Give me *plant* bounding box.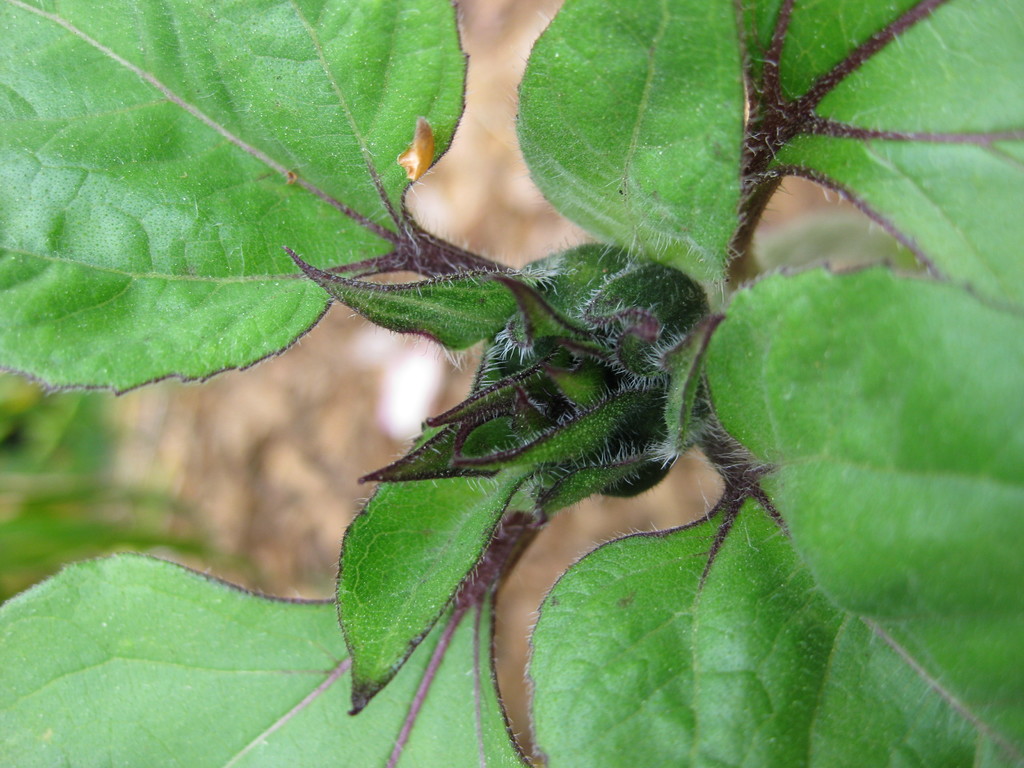
0:0:1023:767.
